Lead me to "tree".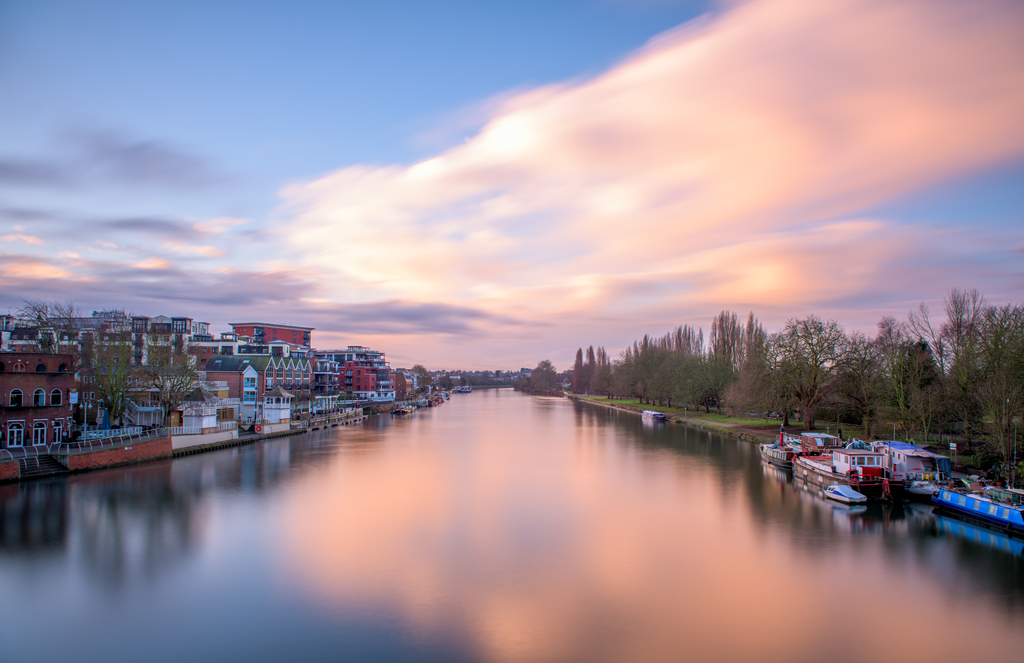
Lead to select_region(642, 354, 735, 412).
